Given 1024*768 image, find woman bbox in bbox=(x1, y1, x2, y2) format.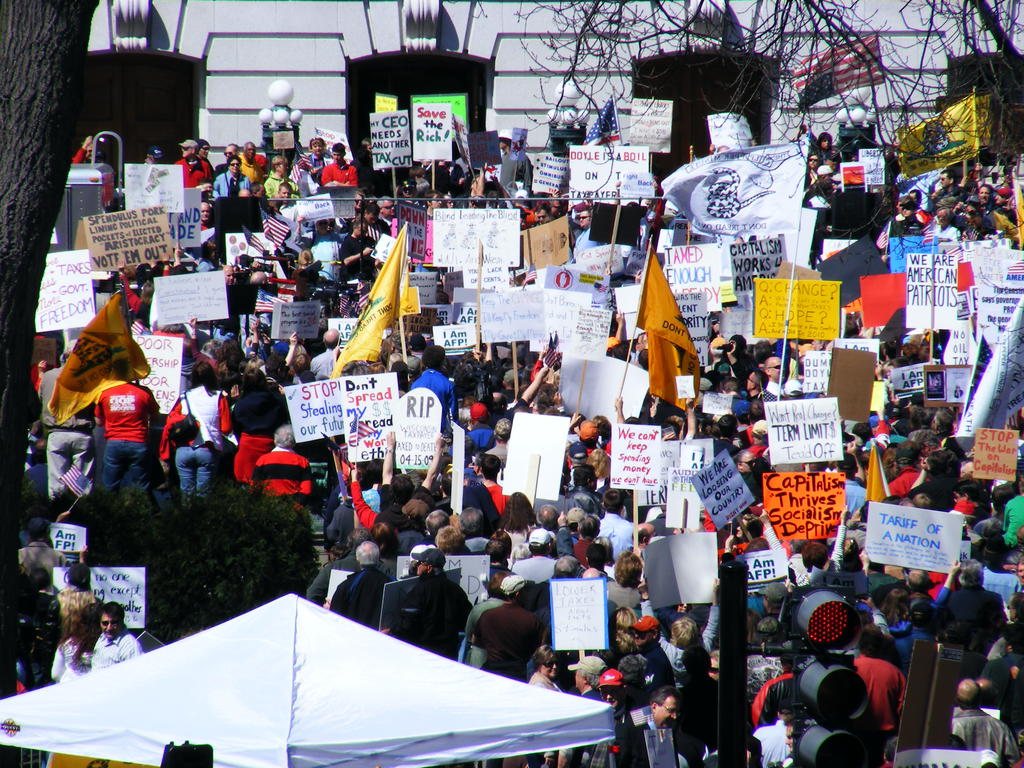
bbox=(815, 131, 834, 158).
